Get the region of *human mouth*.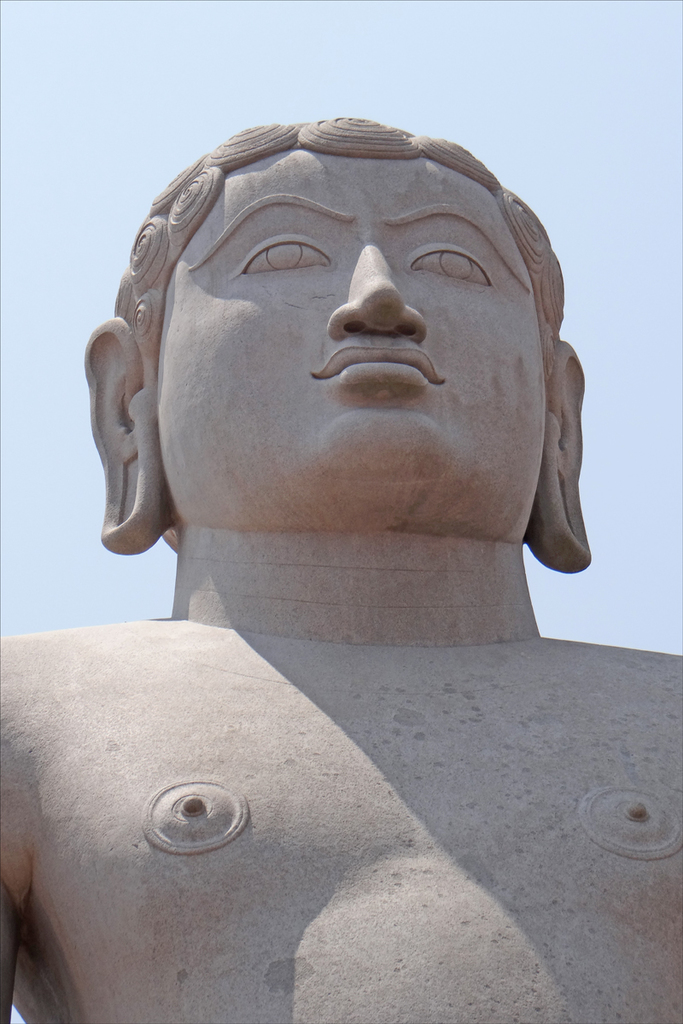
select_region(311, 351, 444, 385).
